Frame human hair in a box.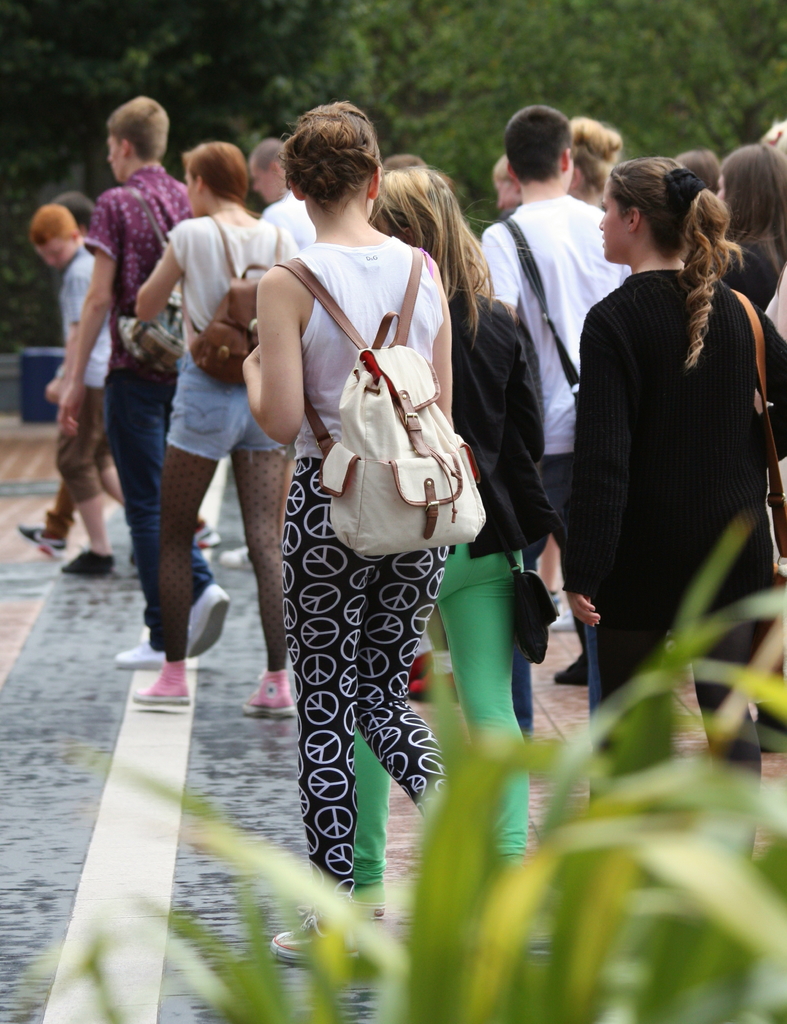
31, 202, 86, 240.
